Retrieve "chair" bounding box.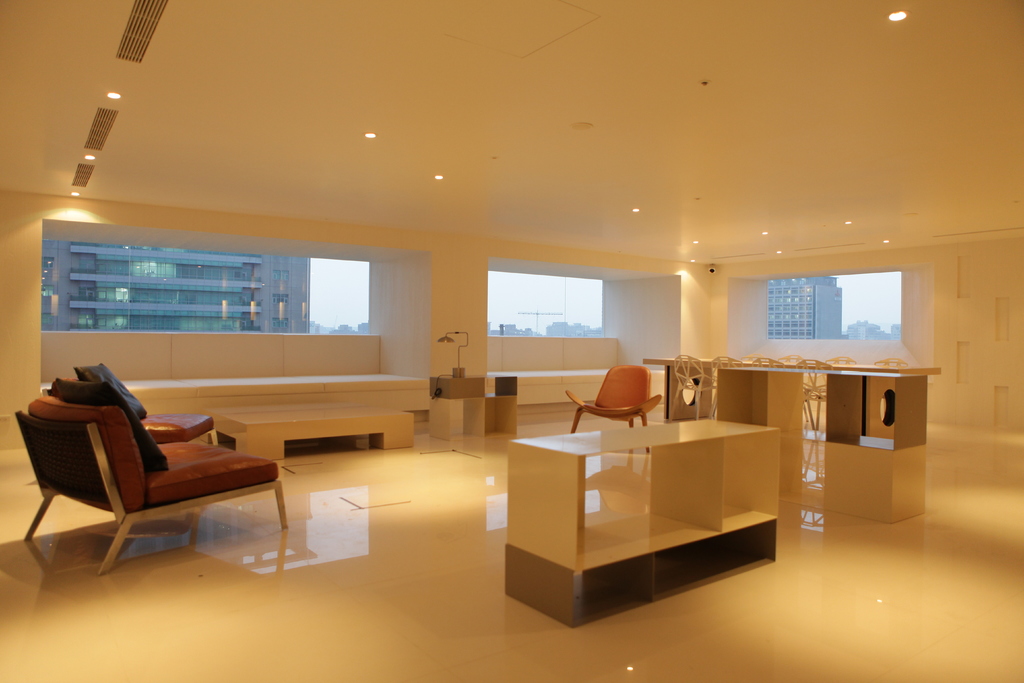
Bounding box: BBox(67, 358, 215, 441).
